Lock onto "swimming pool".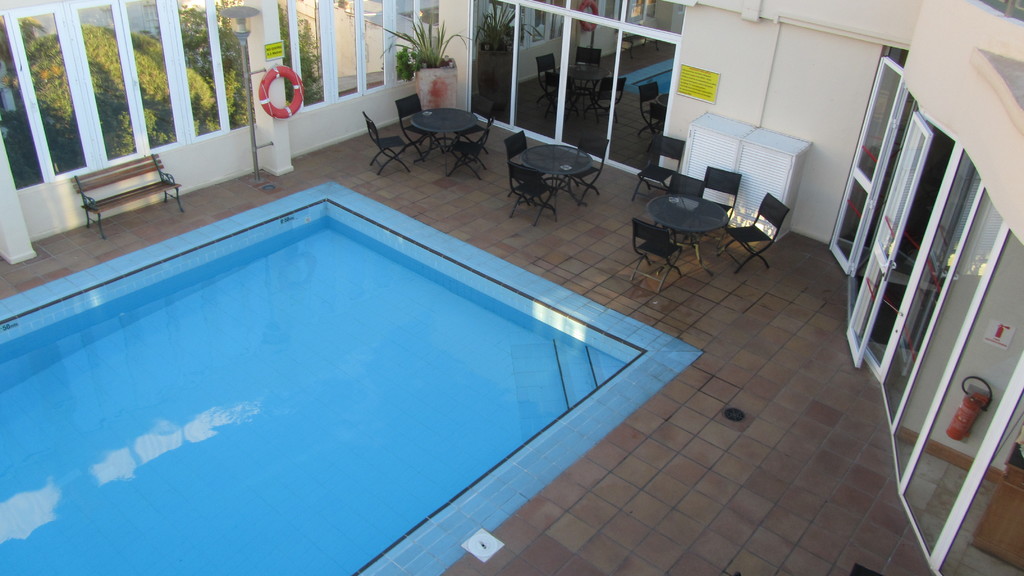
Locked: pyautogui.locateOnScreen(0, 143, 715, 564).
